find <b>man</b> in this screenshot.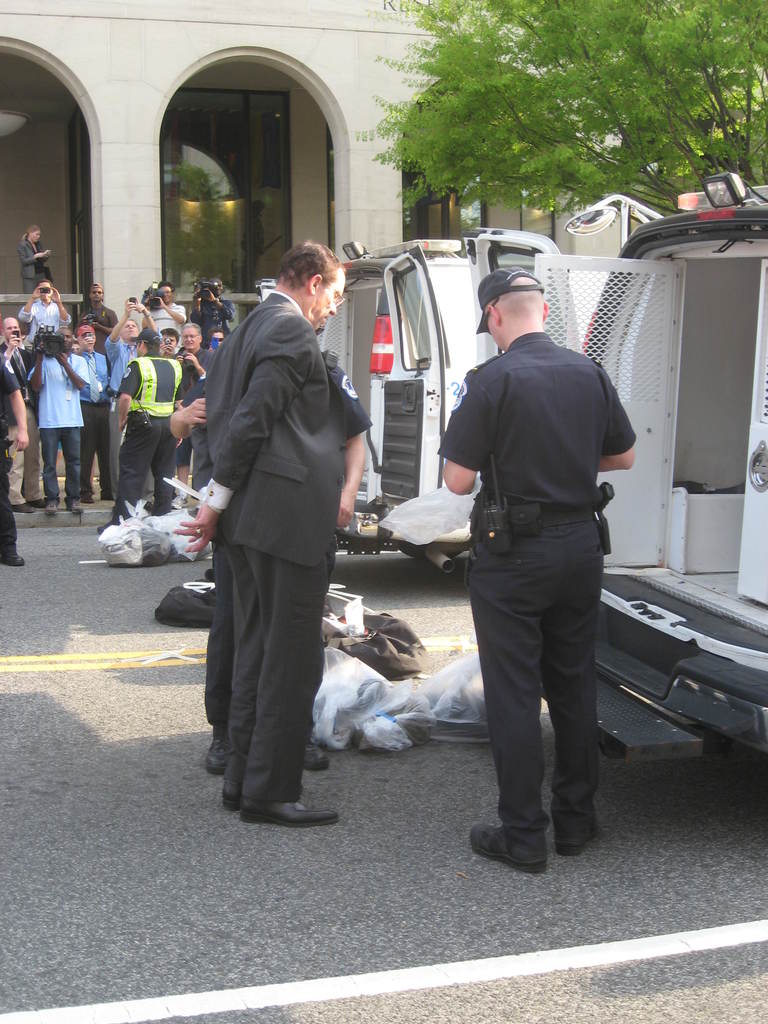
The bounding box for <b>man</b> is rect(145, 283, 188, 330).
